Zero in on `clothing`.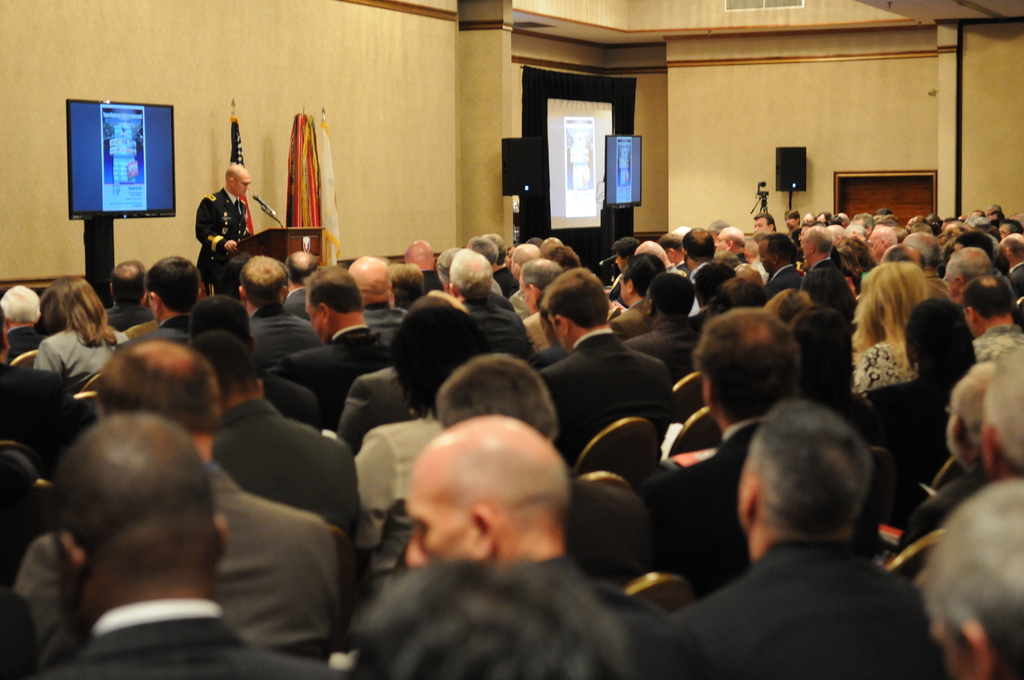
Zeroed in: box(668, 534, 927, 679).
